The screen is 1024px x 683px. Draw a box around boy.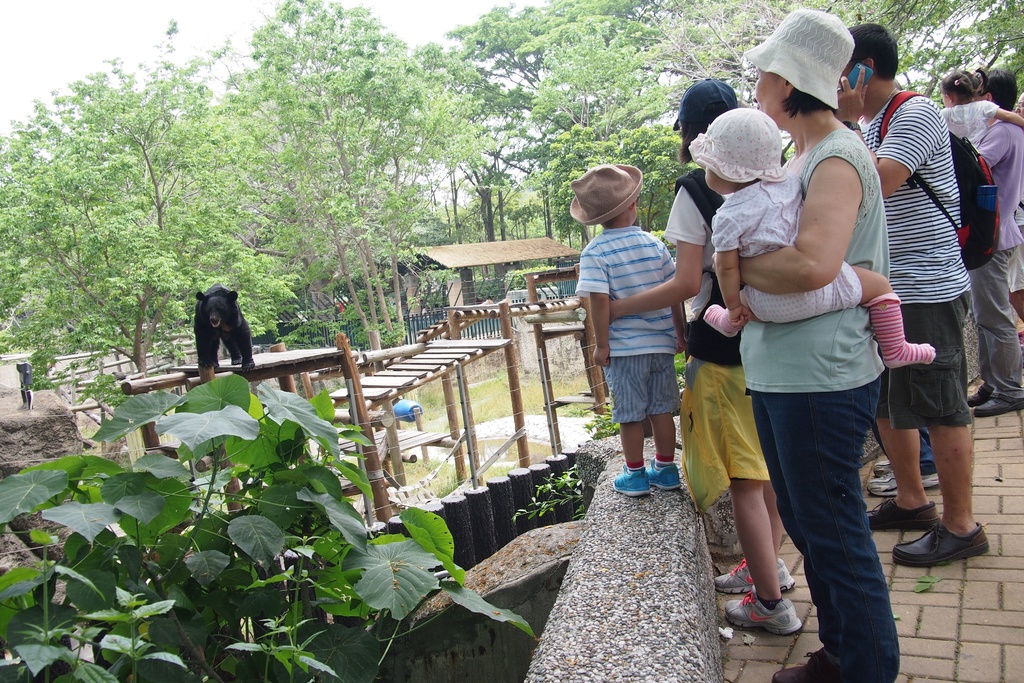
{"left": 565, "top": 165, "right": 732, "bottom": 532}.
